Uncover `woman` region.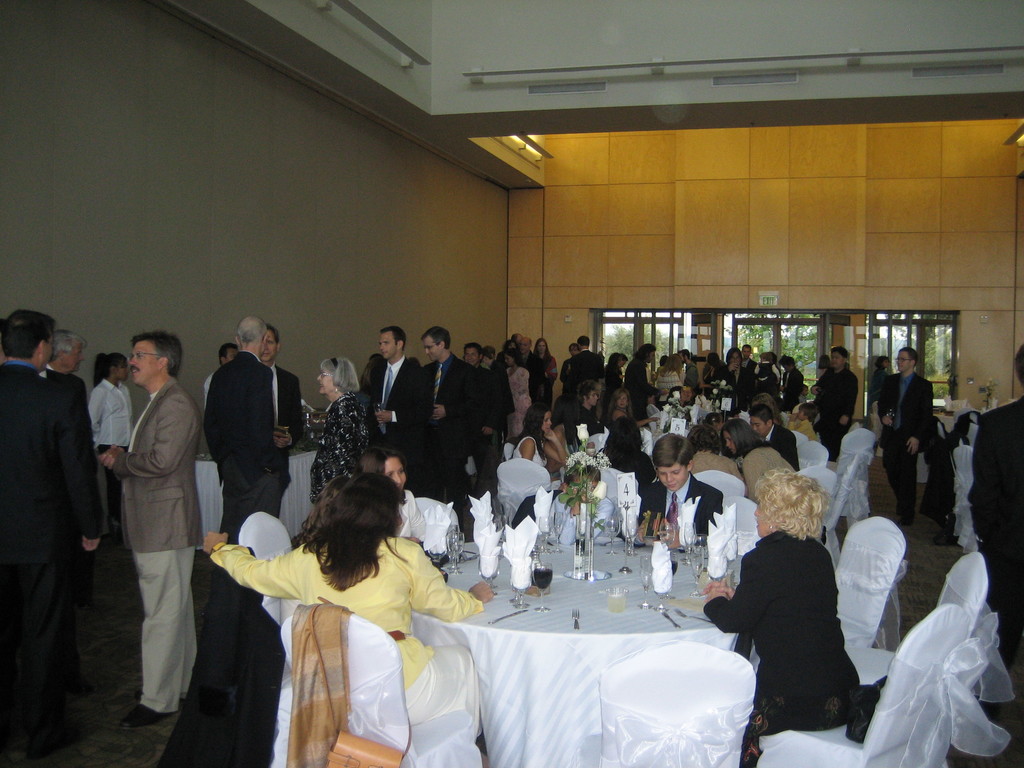
Uncovered: (x1=700, y1=474, x2=867, y2=767).
